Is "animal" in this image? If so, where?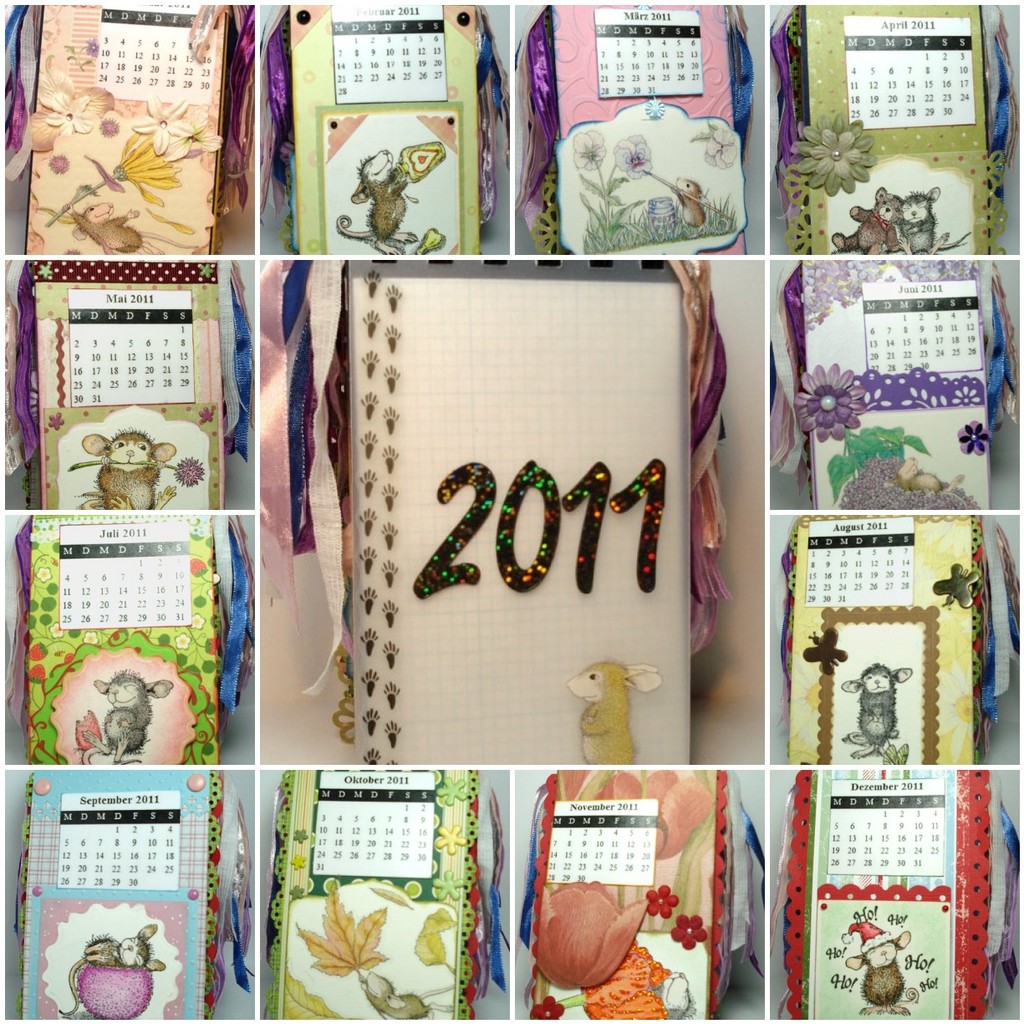
Yes, at bbox(831, 184, 901, 253).
